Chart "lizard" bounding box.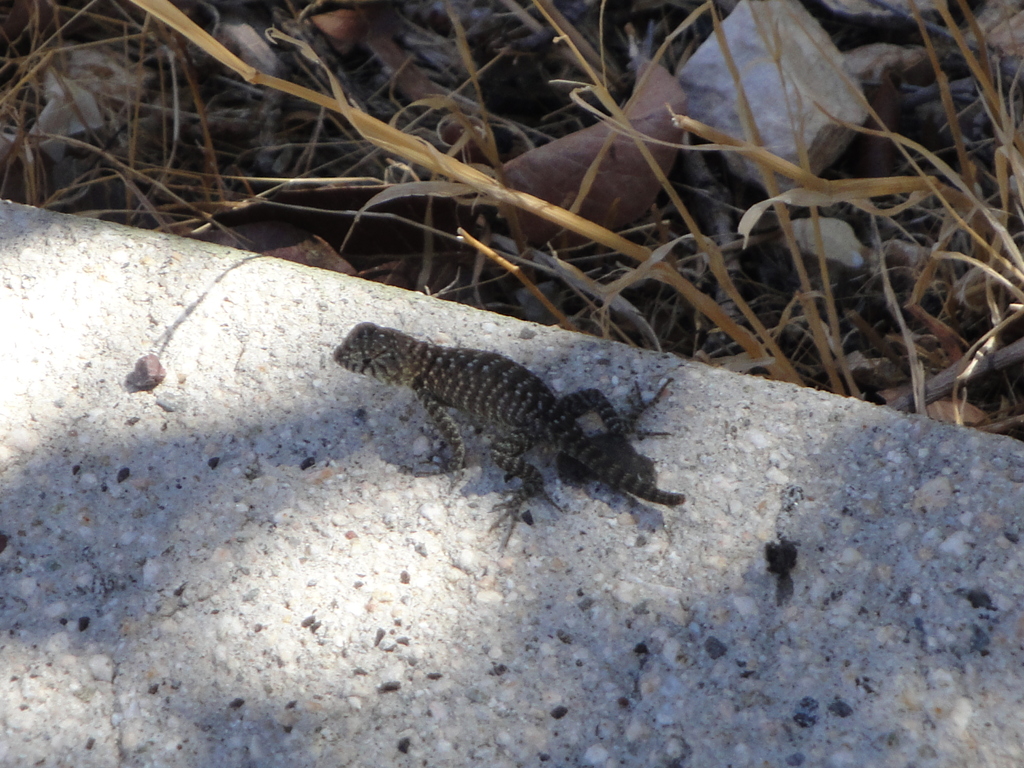
Charted: locate(369, 322, 684, 552).
